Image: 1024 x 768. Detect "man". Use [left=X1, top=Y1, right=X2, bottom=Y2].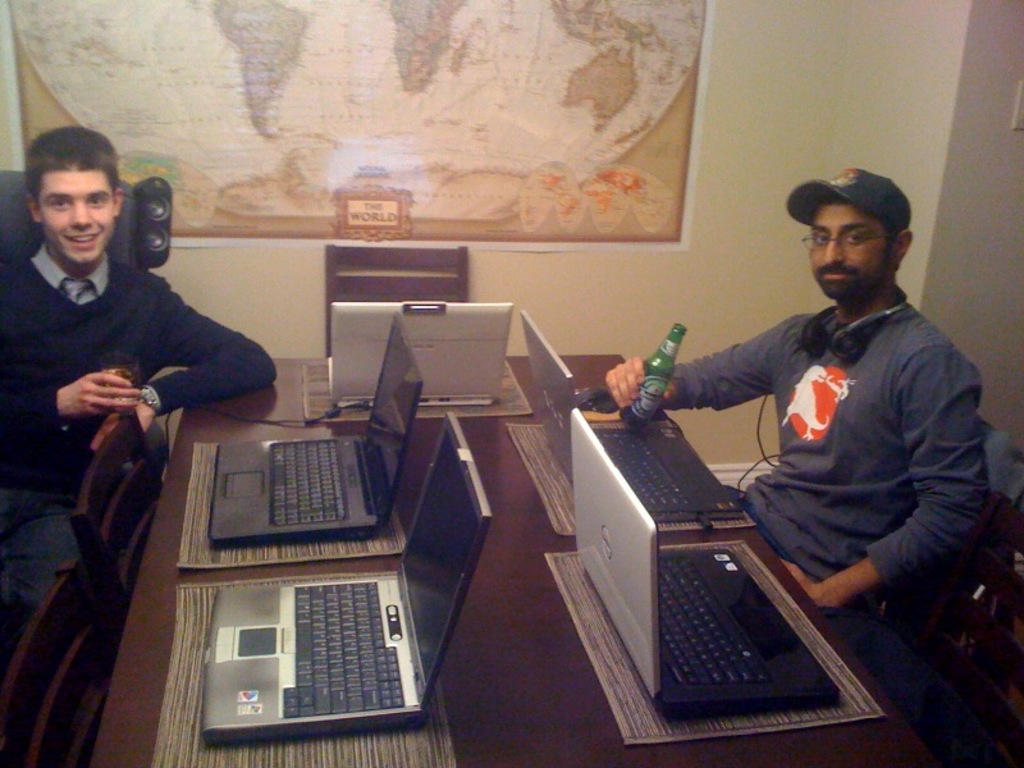
[left=0, top=131, right=274, bottom=652].
